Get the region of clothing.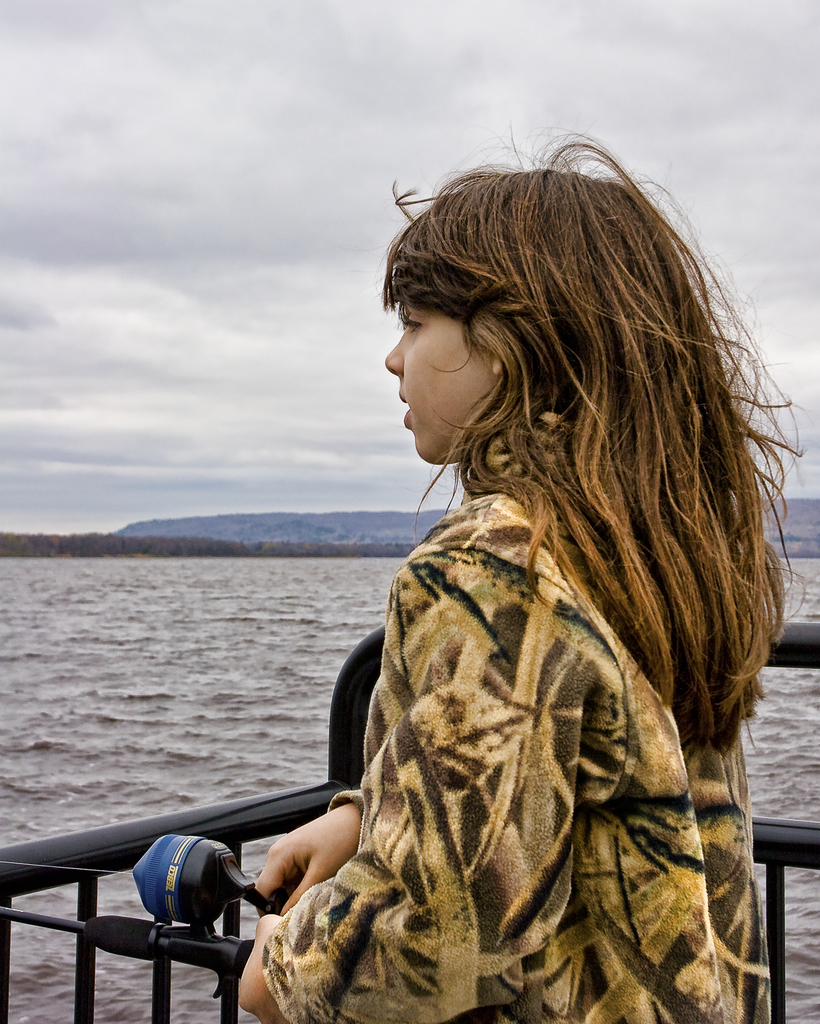
(left=234, top=421, right=761, bottom=1023).
